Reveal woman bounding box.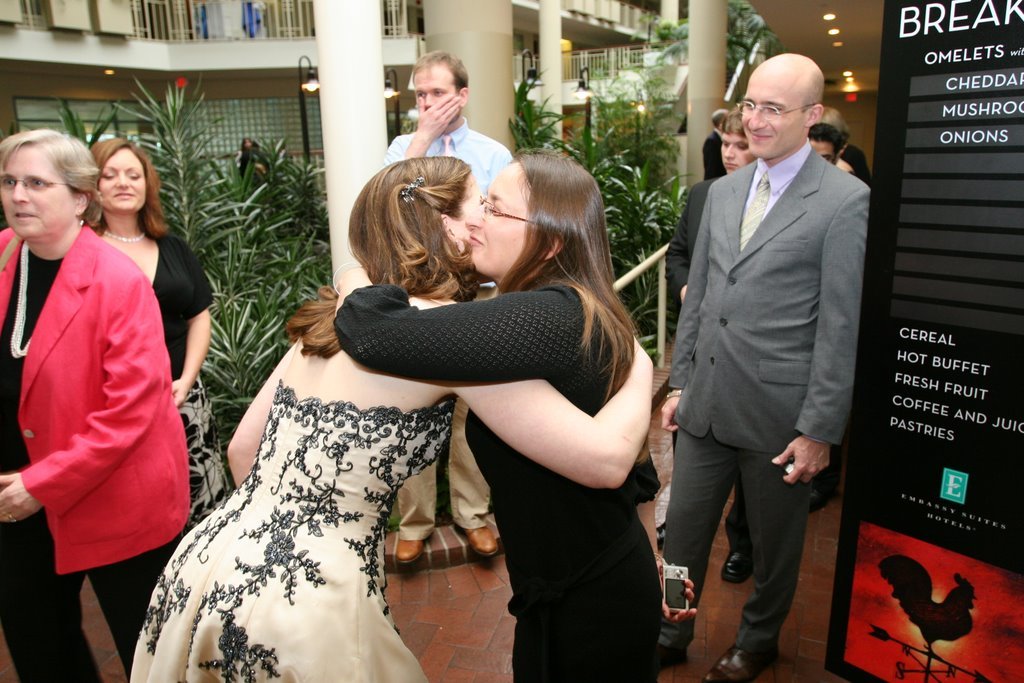
Revealed: crop(0, 129, 192, 682).
